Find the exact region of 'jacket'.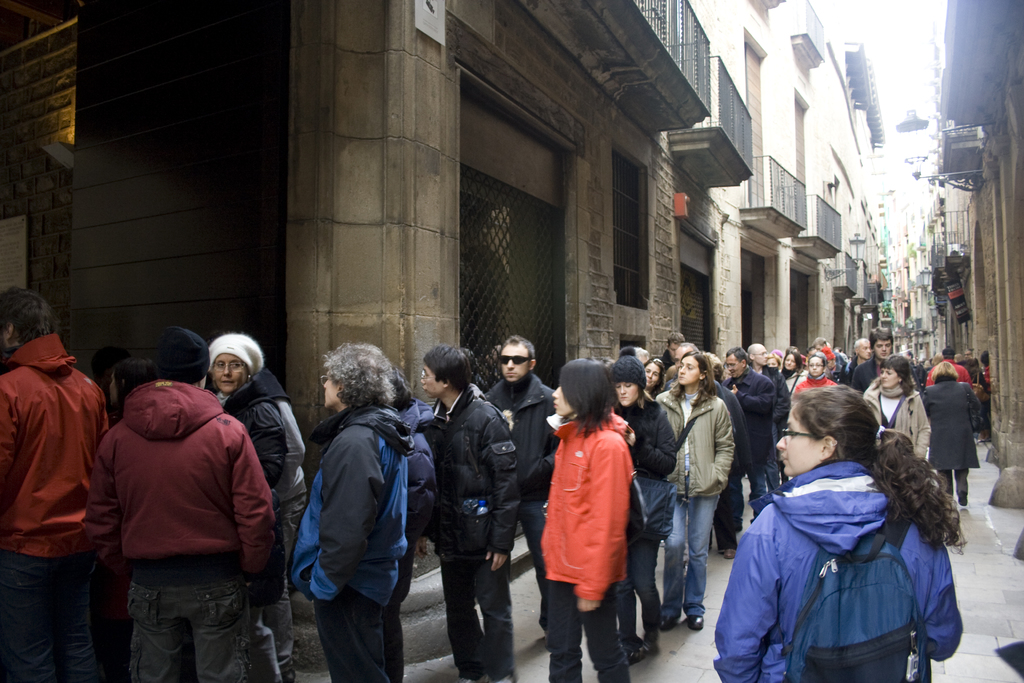
Exact region: {"left": 216, "top": 372, "right": 304, "bottom": 568}.
